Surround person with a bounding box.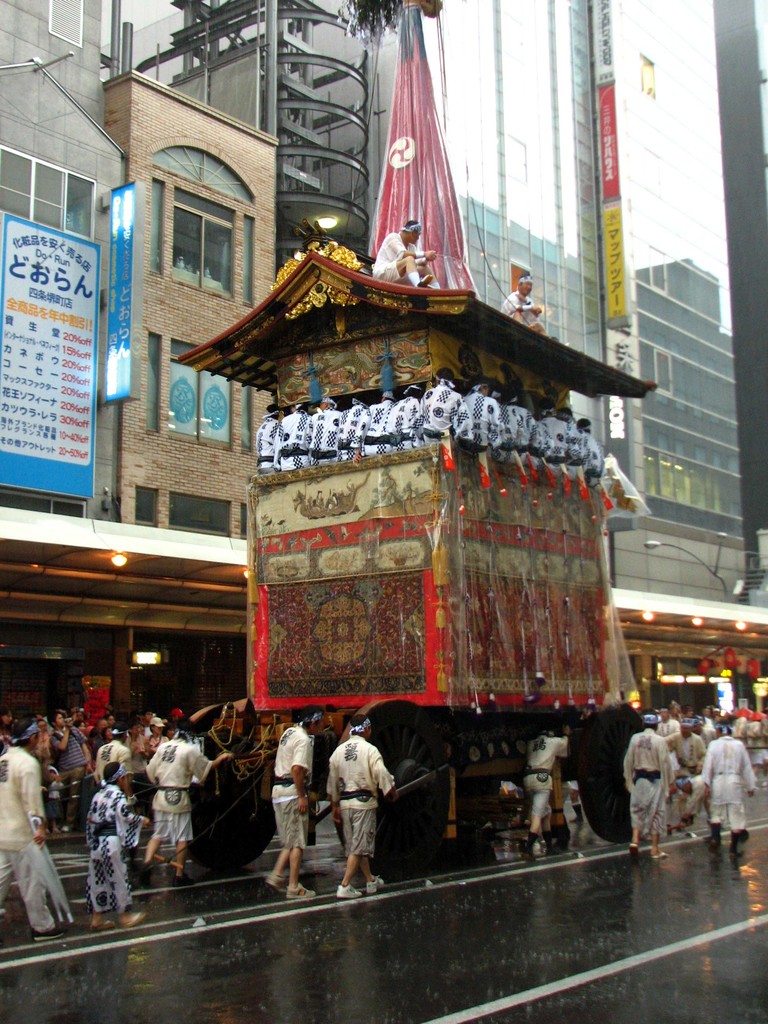
267, 710, 324, 900.
